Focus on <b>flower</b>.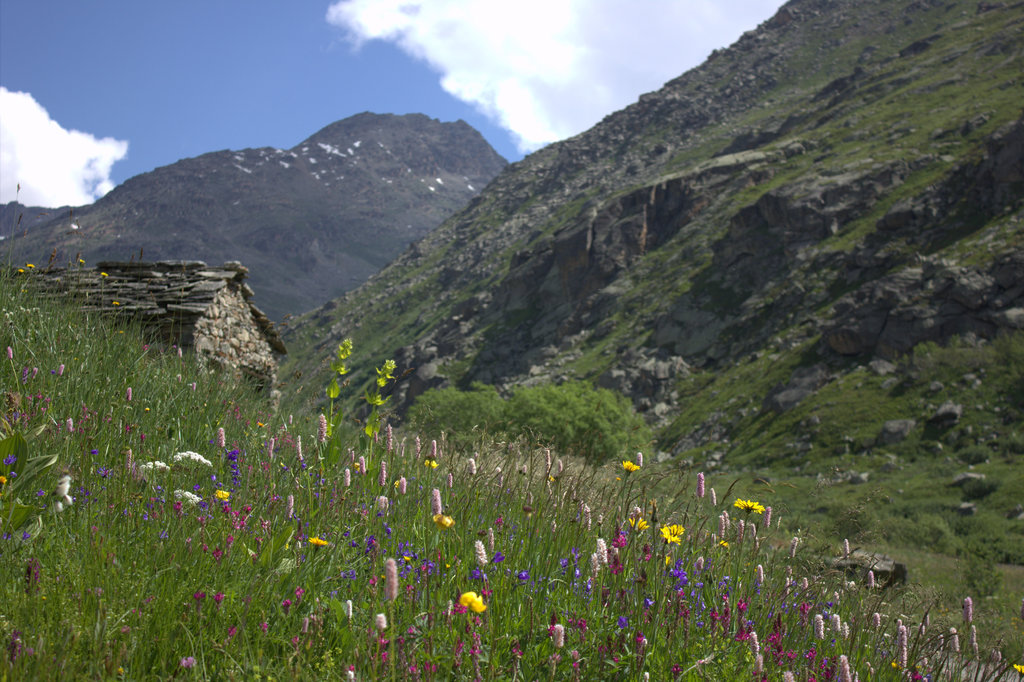
Focused at bbox=[15, 268, 25, 274].
